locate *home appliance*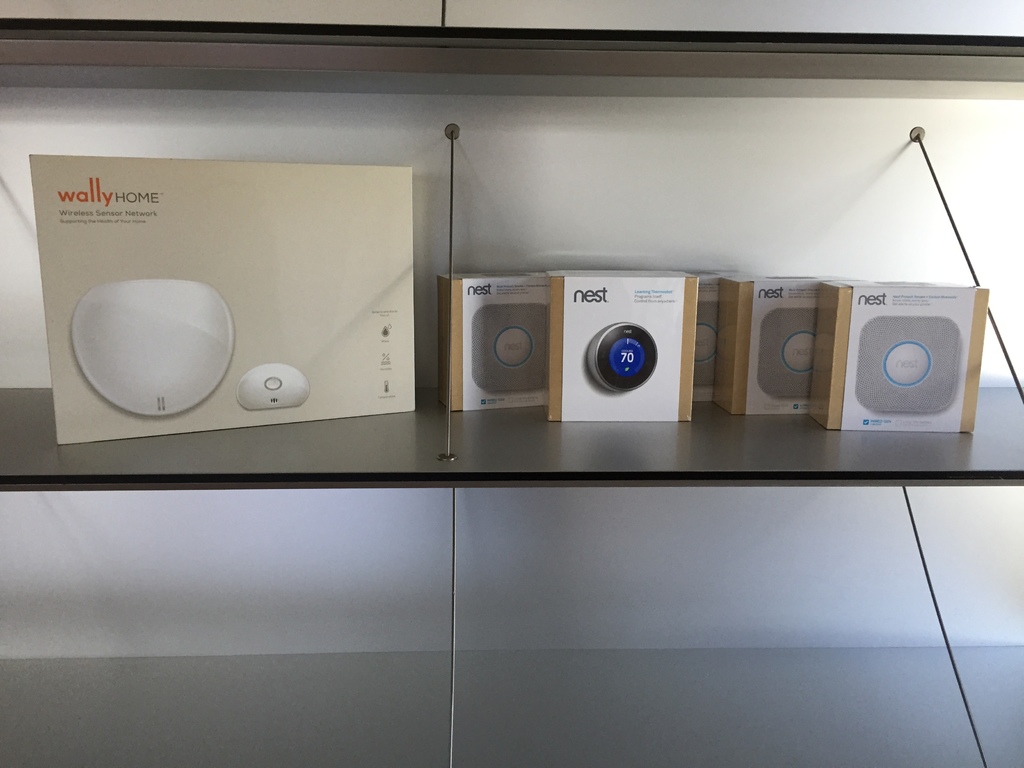
box(236, 363, 310, 412)
